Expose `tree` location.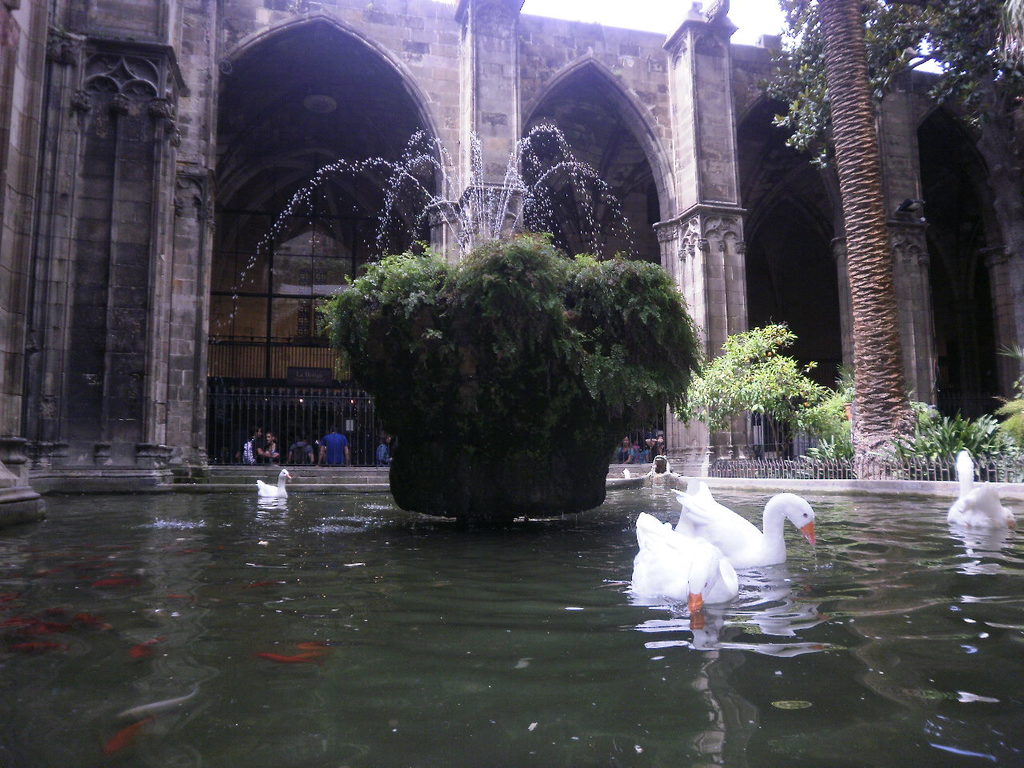
Exposed at <box>317,225,709,523</box>.
